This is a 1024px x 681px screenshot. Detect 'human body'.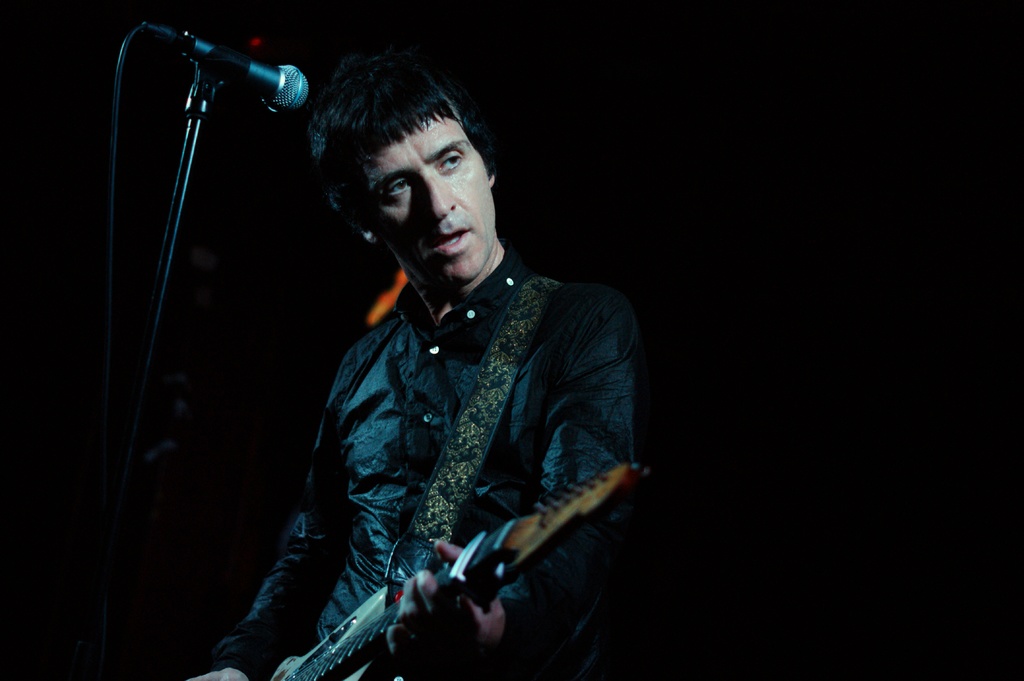
(248, 77, 640, 680).
